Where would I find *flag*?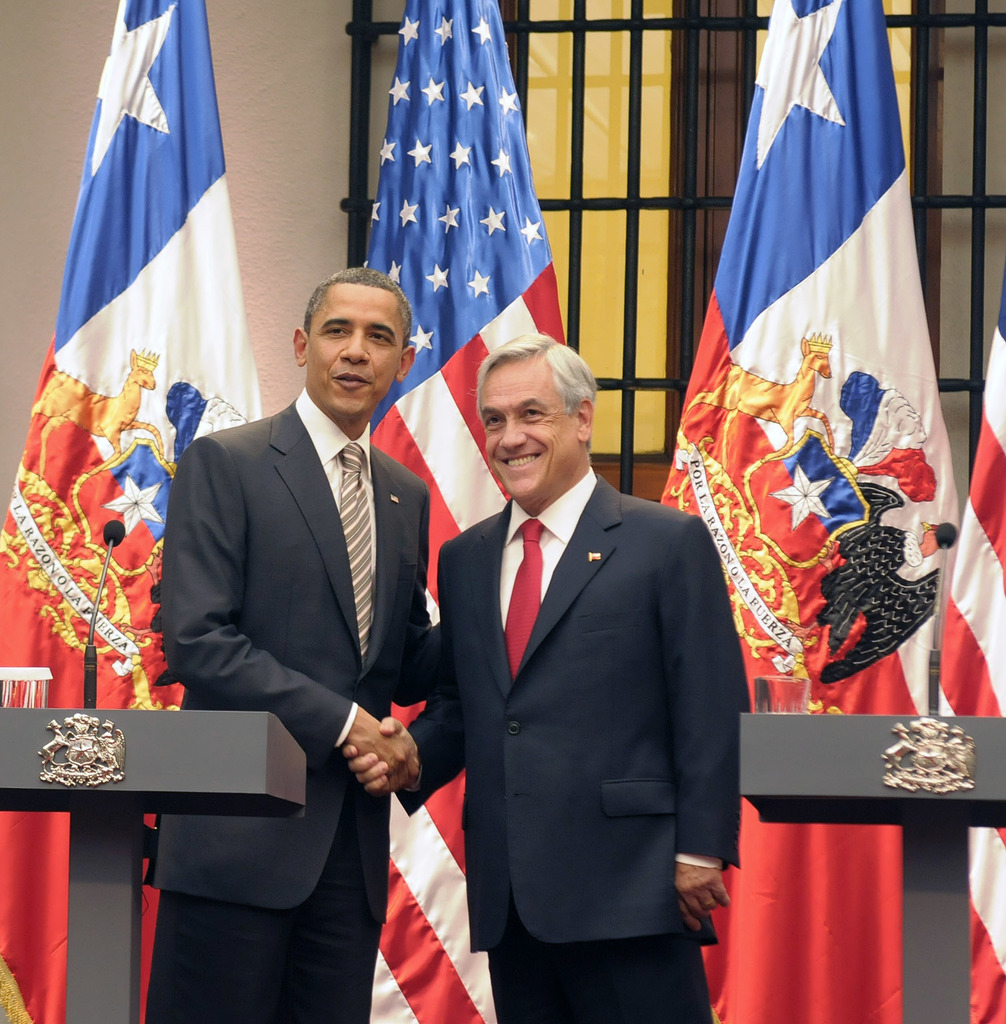
At detection(0, 0, 262, 1023).
